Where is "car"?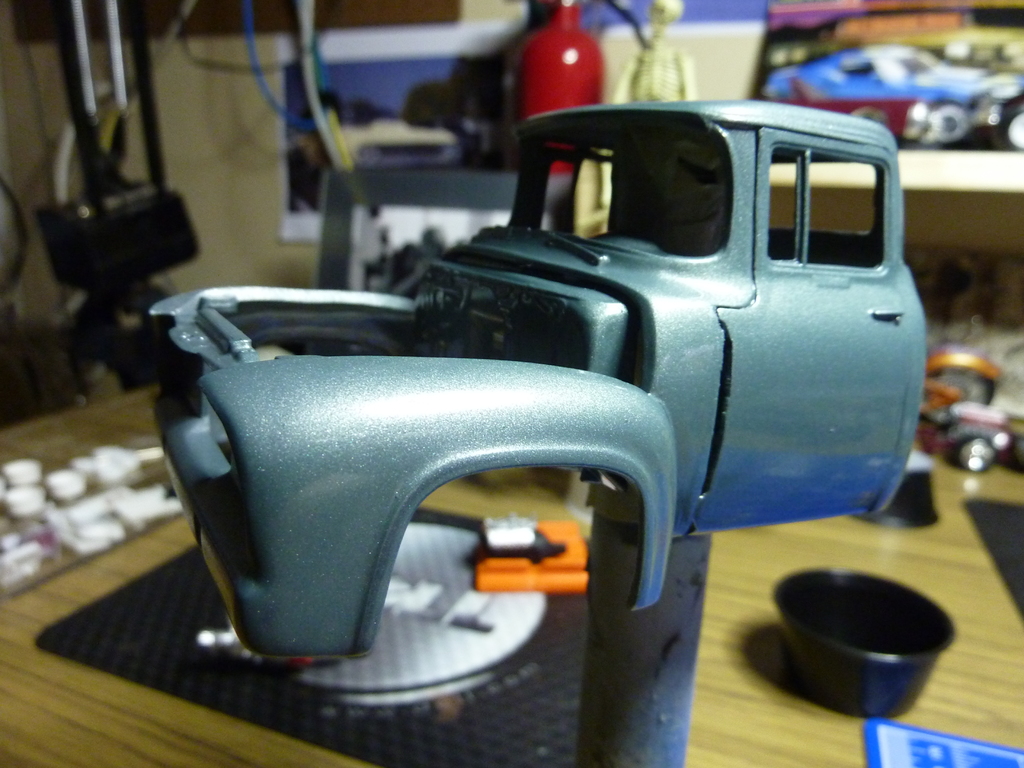
left=761, top=77, right=930, bottom=152.
